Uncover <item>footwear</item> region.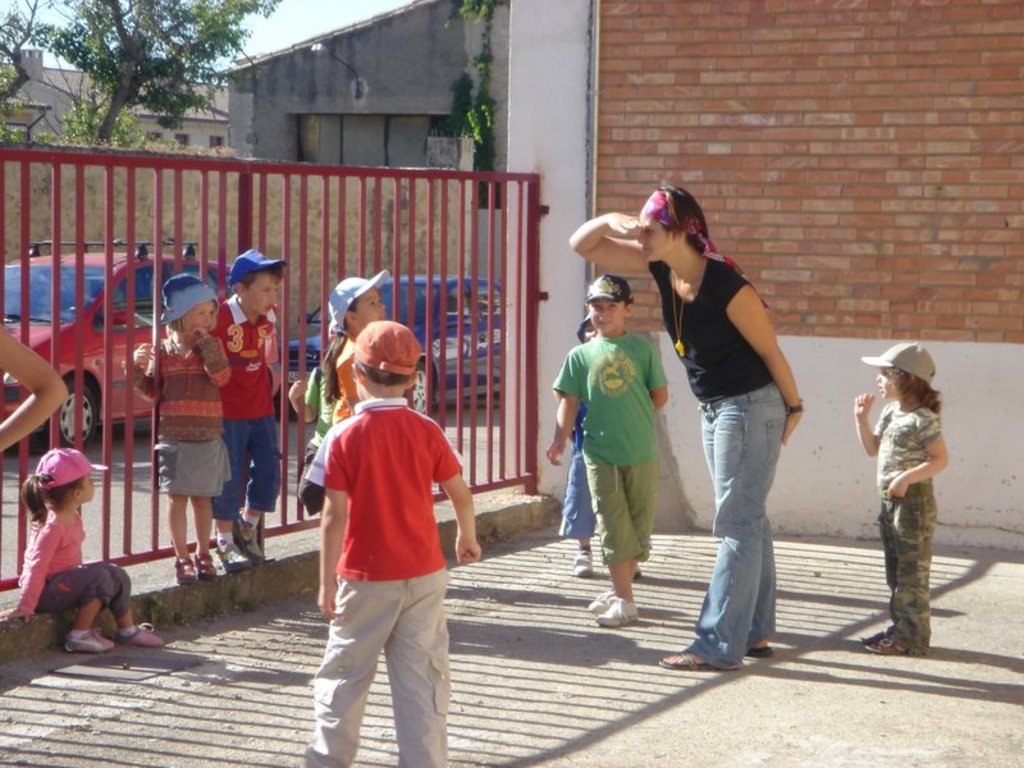
Uncovered: pyautogui.locateOnScreen(211, 543, 247, 573).
